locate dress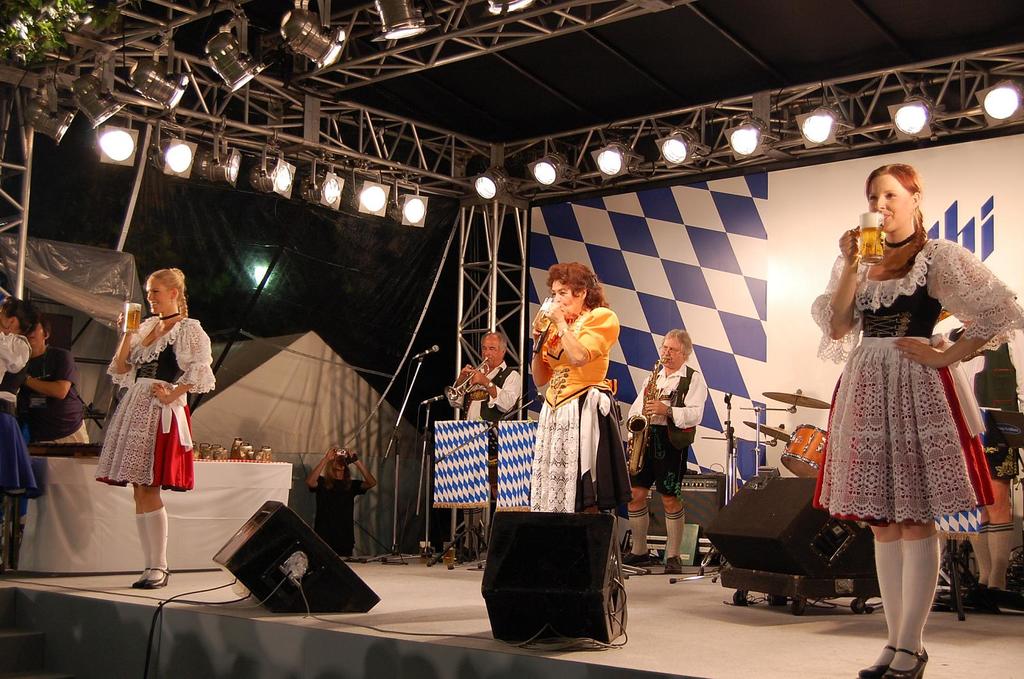
select_region(0, 325, 48, 499)
